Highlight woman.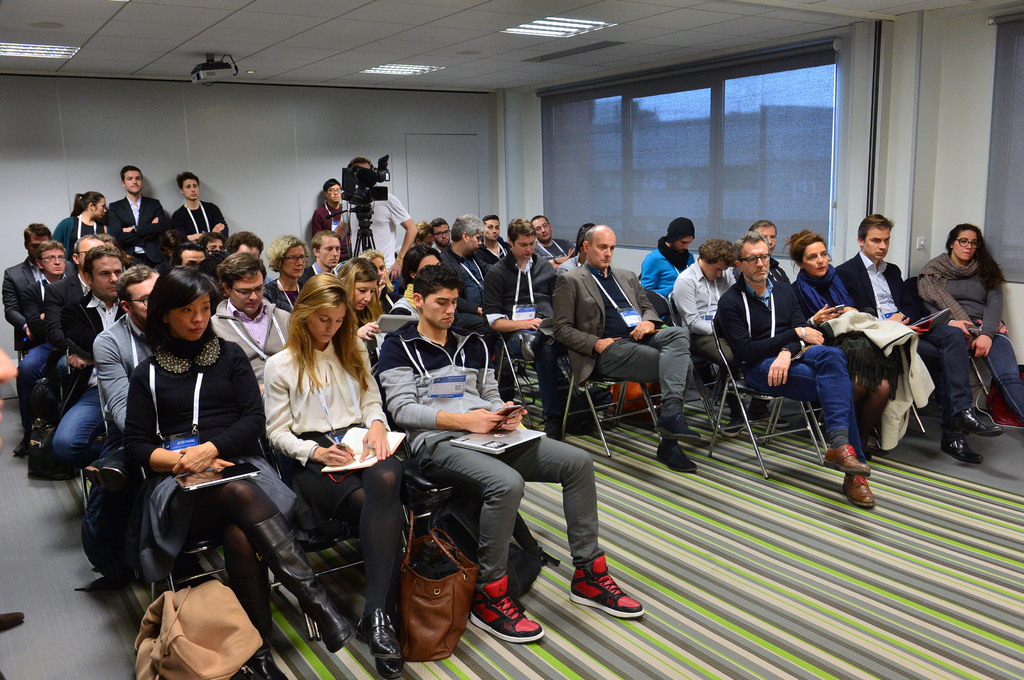
Highlighted region: [x1=336, y1=253, x2=392, y2=366].
